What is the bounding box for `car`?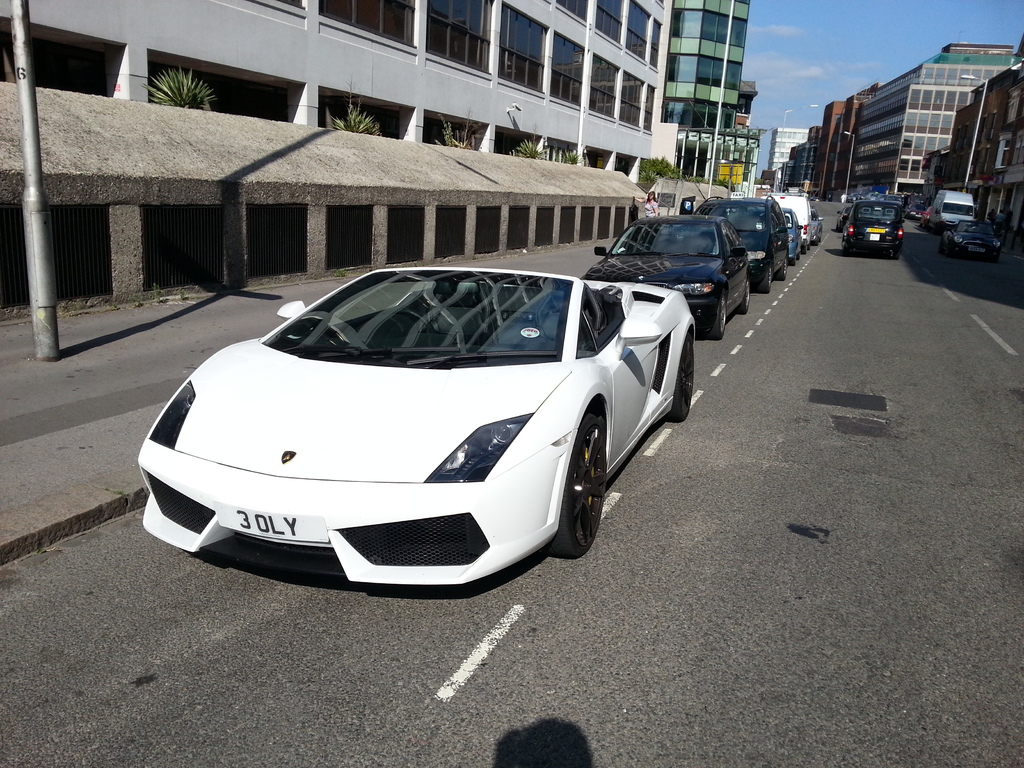
698/199/782/291.
